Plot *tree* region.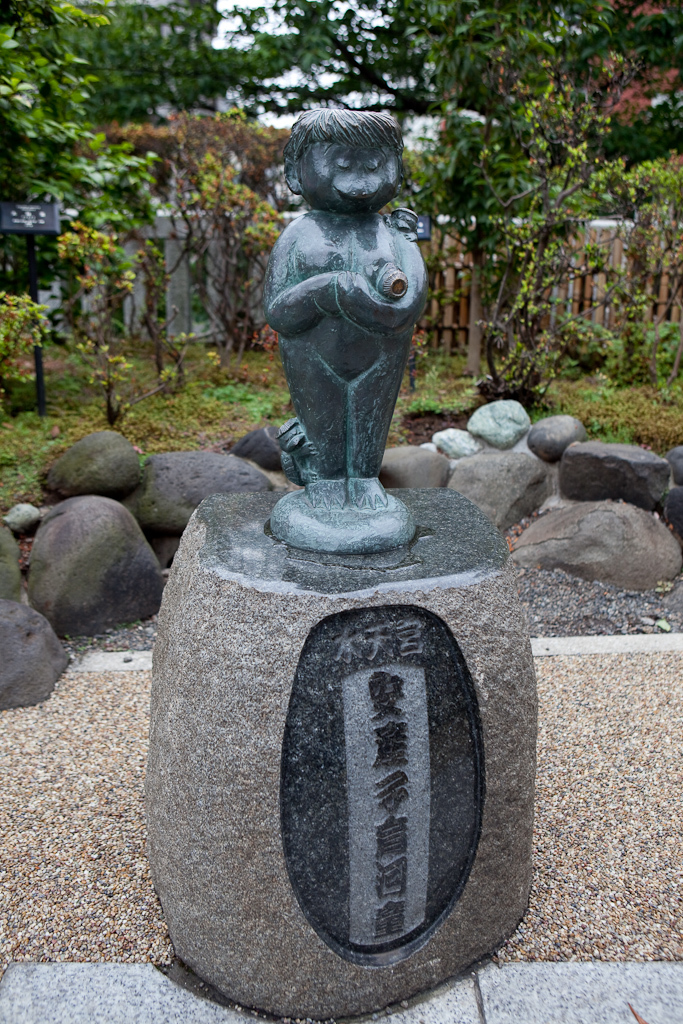
Plotted at box=[0, 0, 161, 230].
